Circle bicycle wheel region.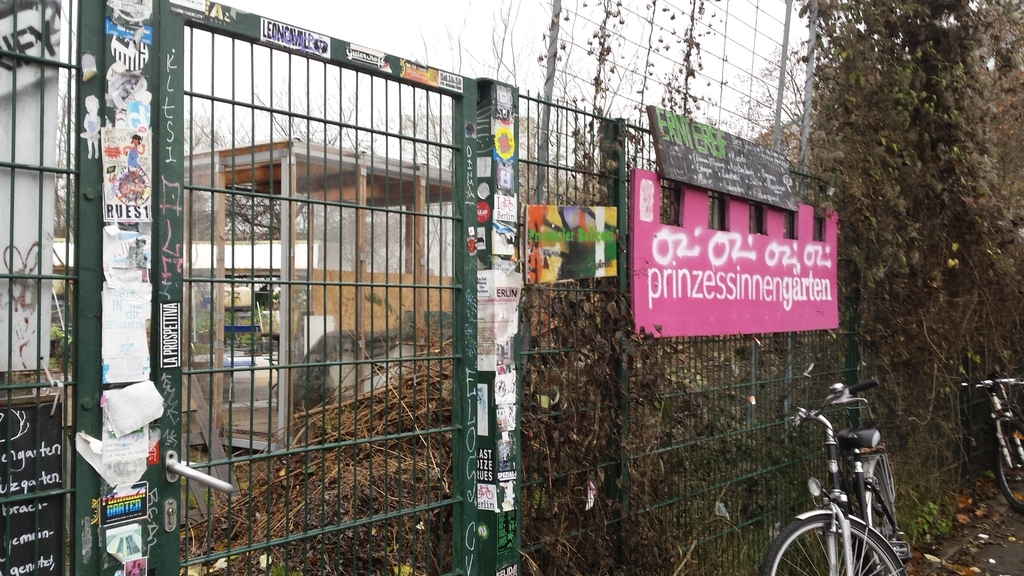
Region: l=856, t=445, r=898, b=575.
